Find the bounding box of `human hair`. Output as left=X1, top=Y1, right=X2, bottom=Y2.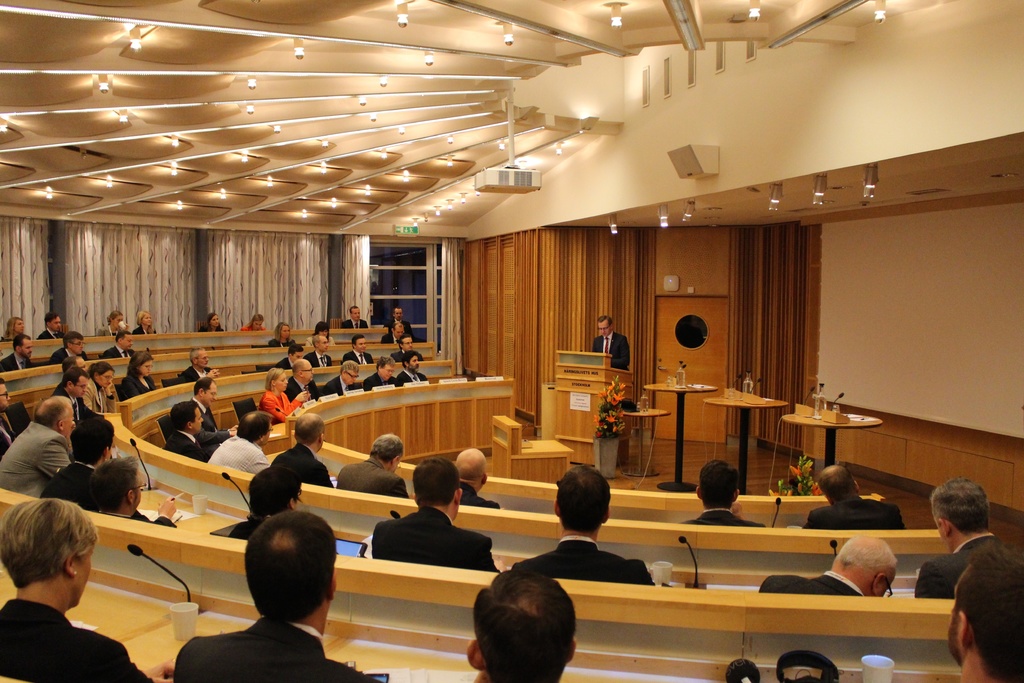
left=698, top=460, right=740, bottom=509.
